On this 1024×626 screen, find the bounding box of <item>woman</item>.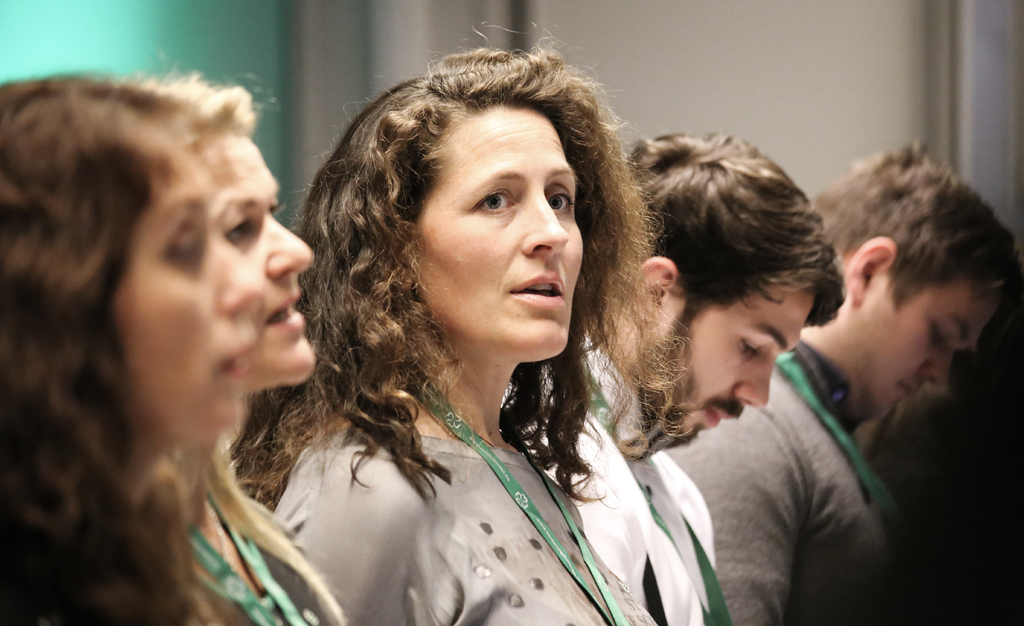
Bounding box: bbox=[141, 81, 321, 479].
